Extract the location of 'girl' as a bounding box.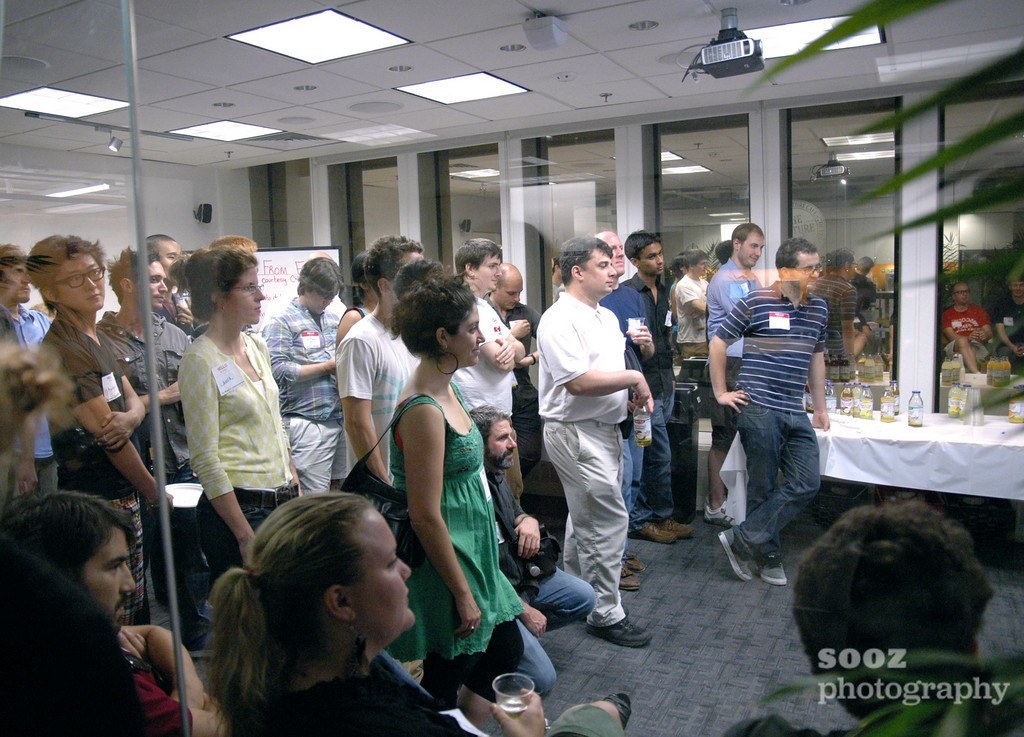
rect(174, 255, 312, 570).
